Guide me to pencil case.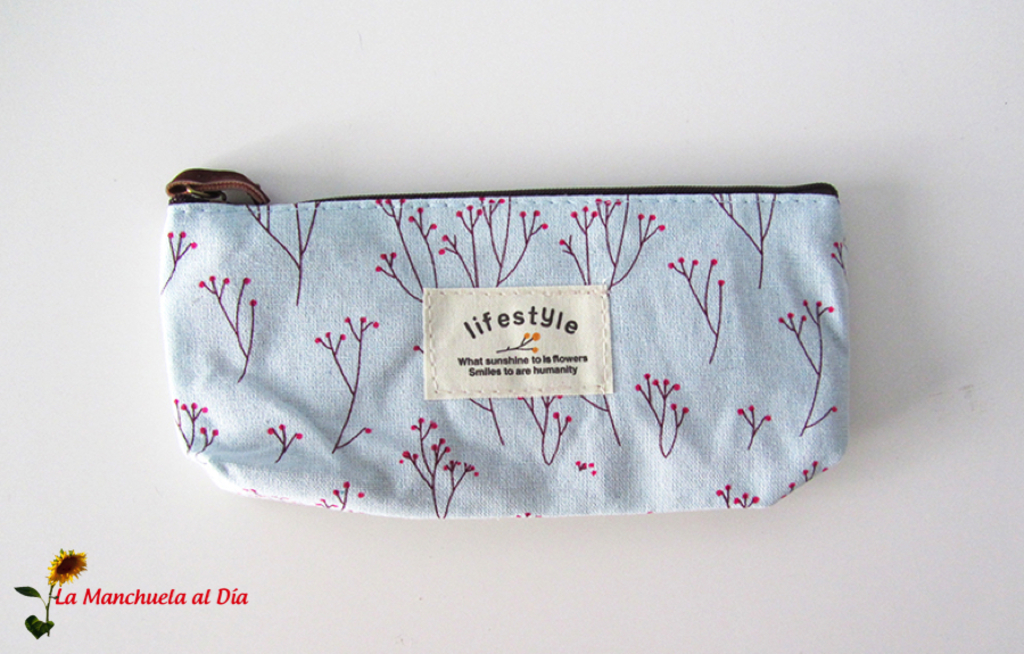
Guidance: detection(157, 162, 860, 508).
